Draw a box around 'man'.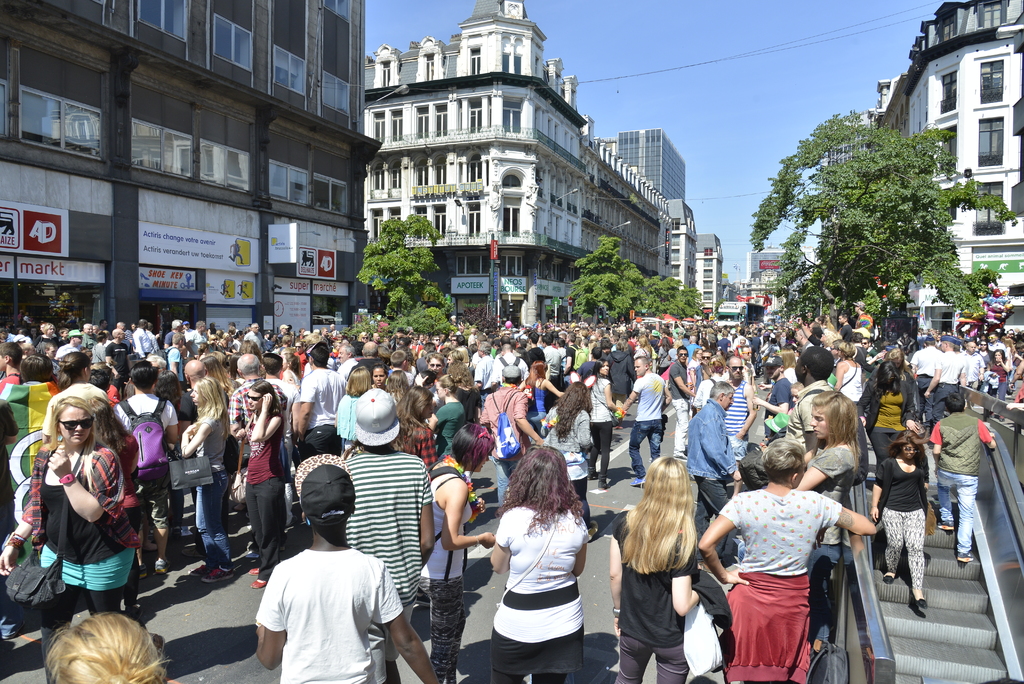
(111,361,179,575).
